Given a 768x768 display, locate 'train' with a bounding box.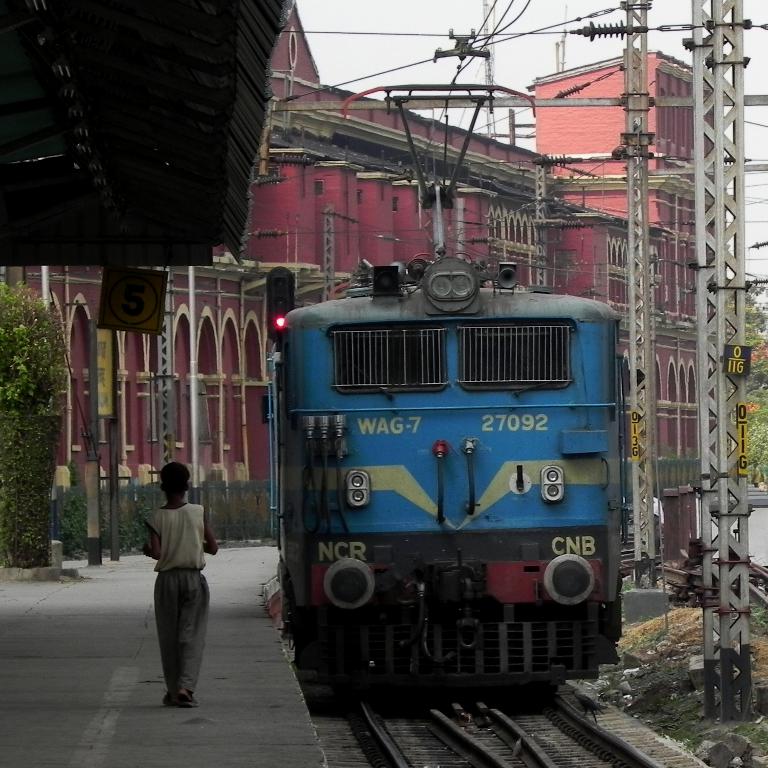
Located: [268, 83, 626, 704].
